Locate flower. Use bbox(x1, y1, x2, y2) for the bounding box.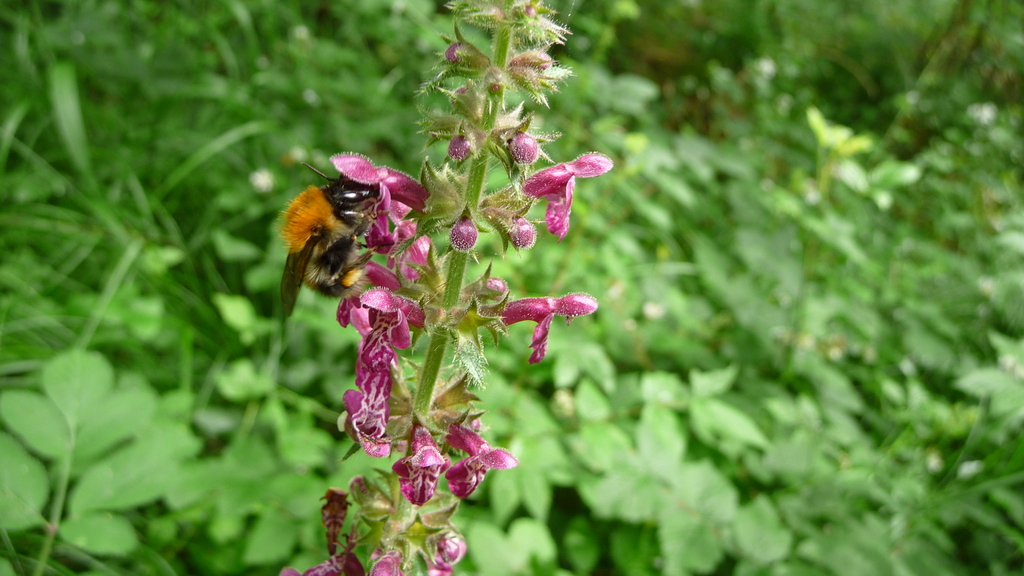
bbox(977, 104, 992, 125).
